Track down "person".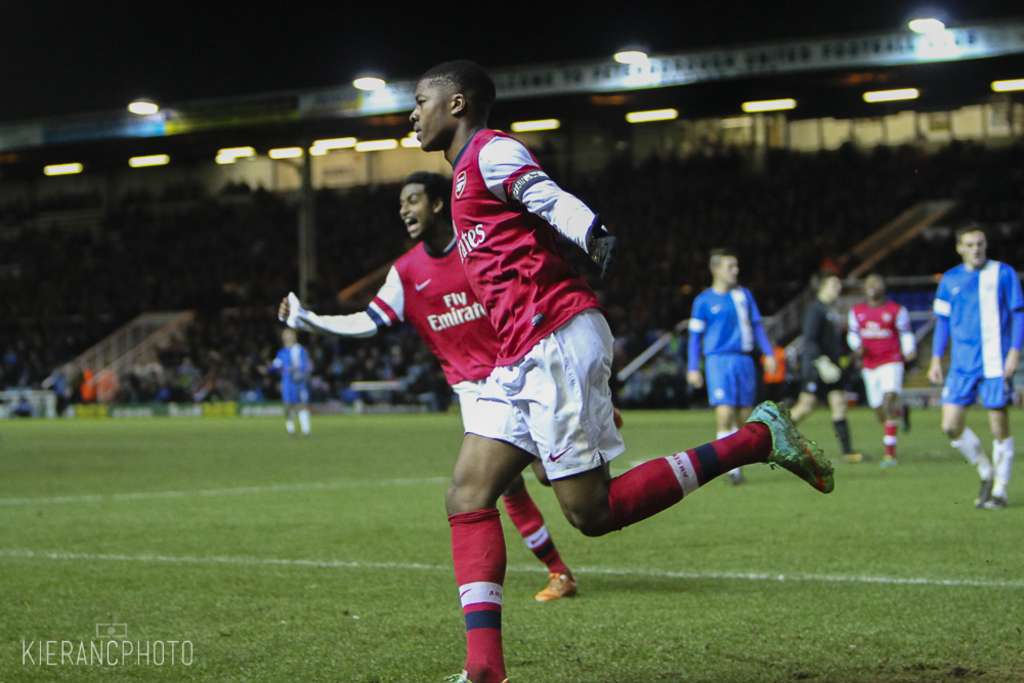
Tracked to 844:275:916:466.
